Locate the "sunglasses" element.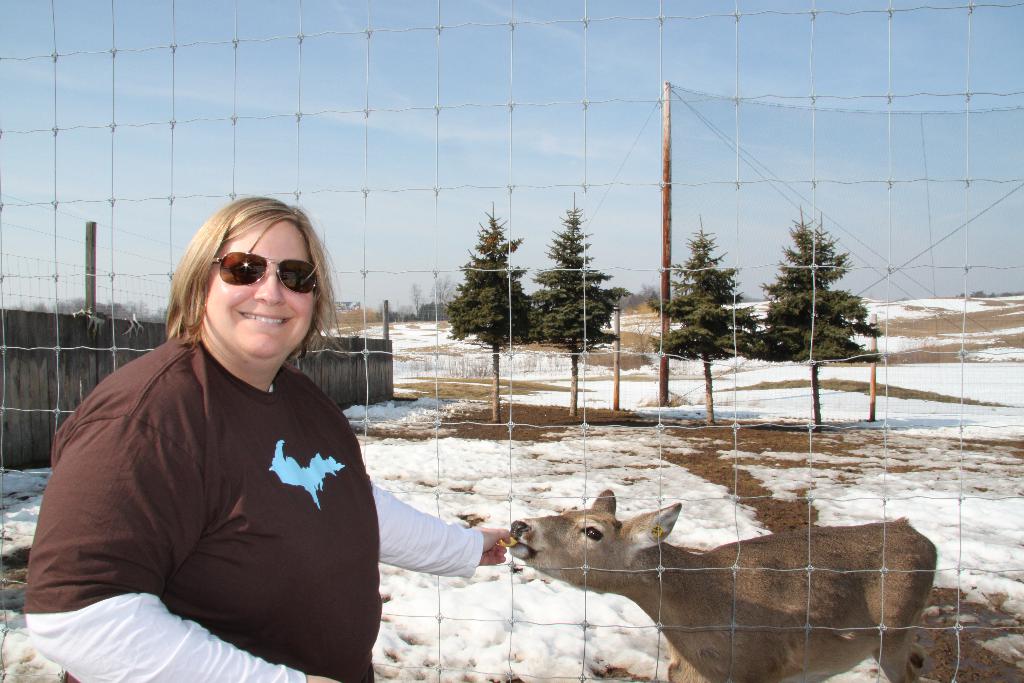
Element bbox: Rect(206, 249, 321, 293).
